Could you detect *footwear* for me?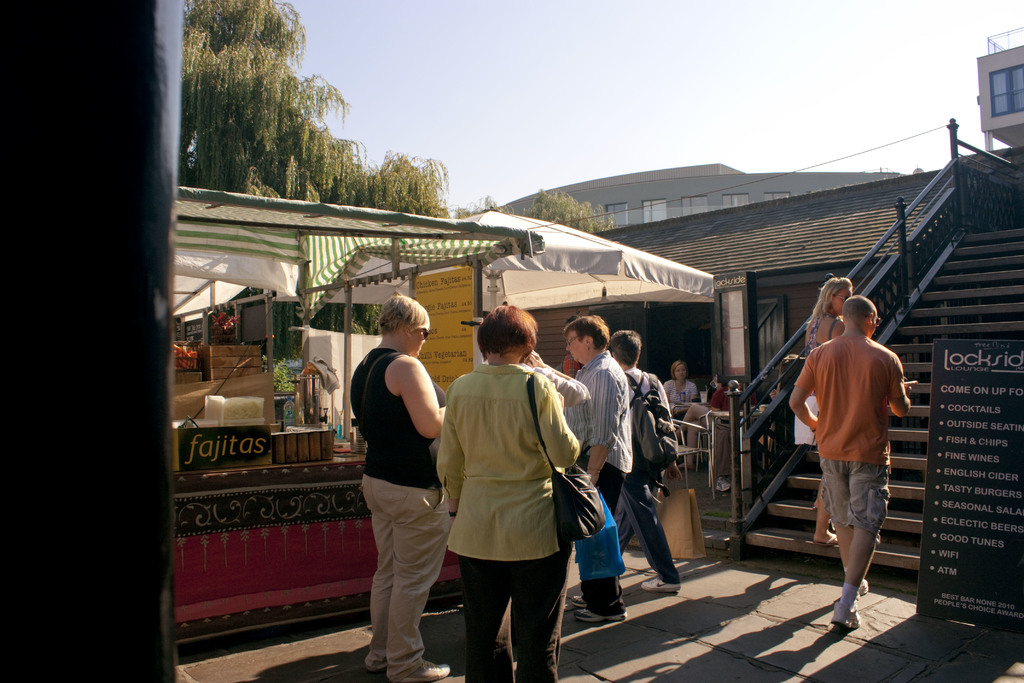
Detection result: detection(399, 657, 454, 682).
